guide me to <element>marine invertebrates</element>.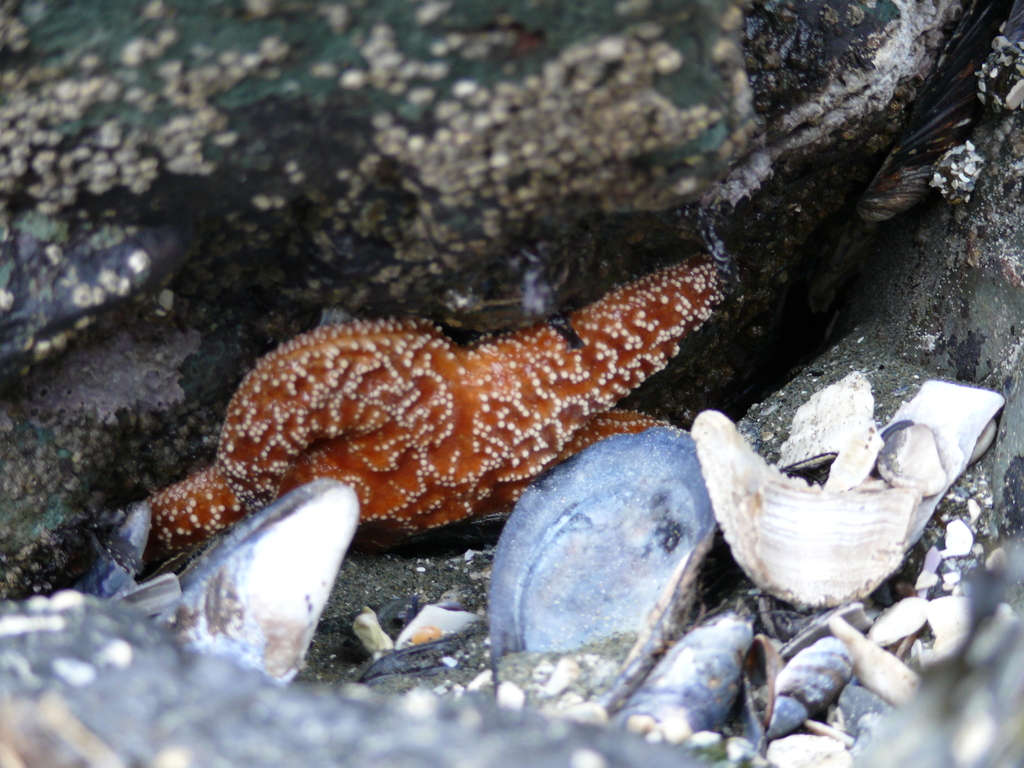
Guidance: [x1=609, y1=460, x2=844, y2=729].
